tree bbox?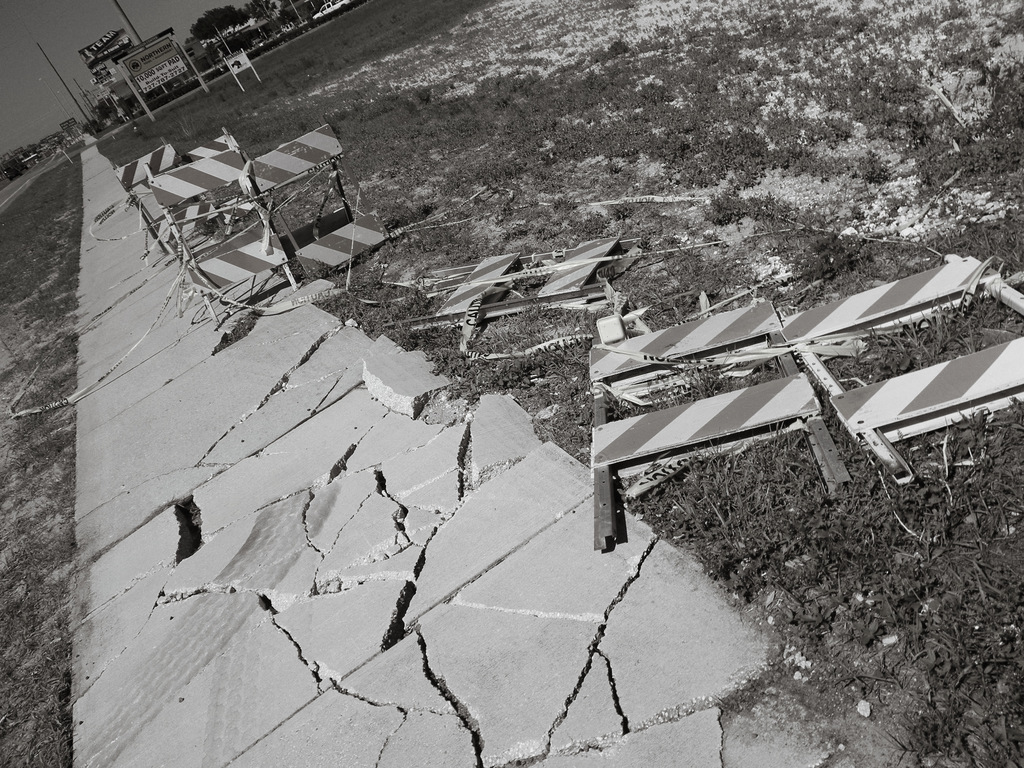
(243, 1, 282, 32)
